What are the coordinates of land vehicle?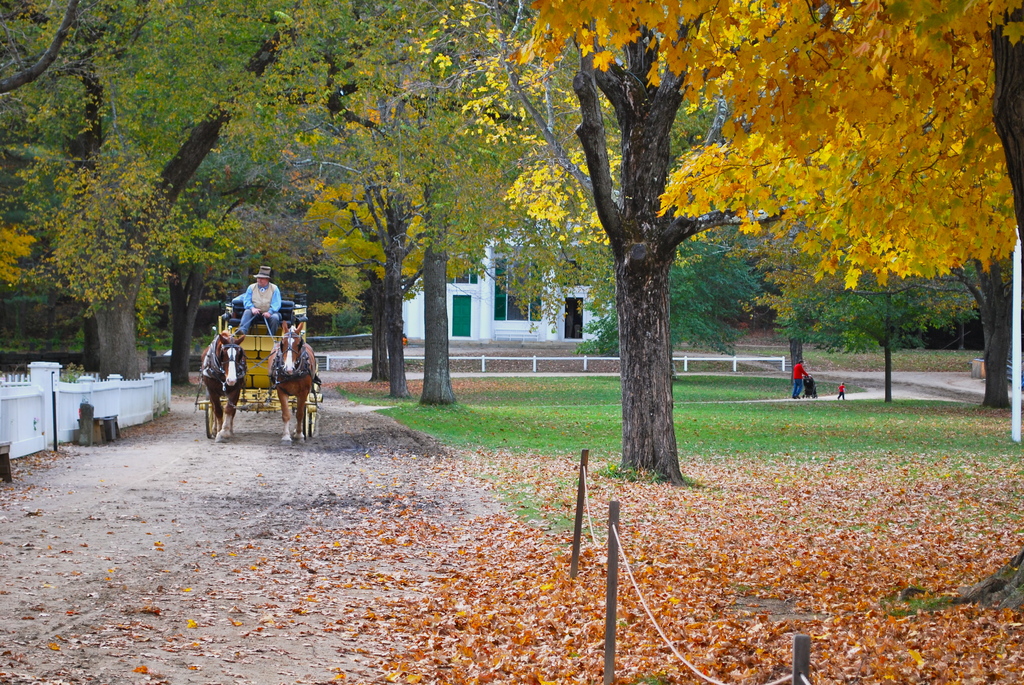
[189, 299, 307, 446].
